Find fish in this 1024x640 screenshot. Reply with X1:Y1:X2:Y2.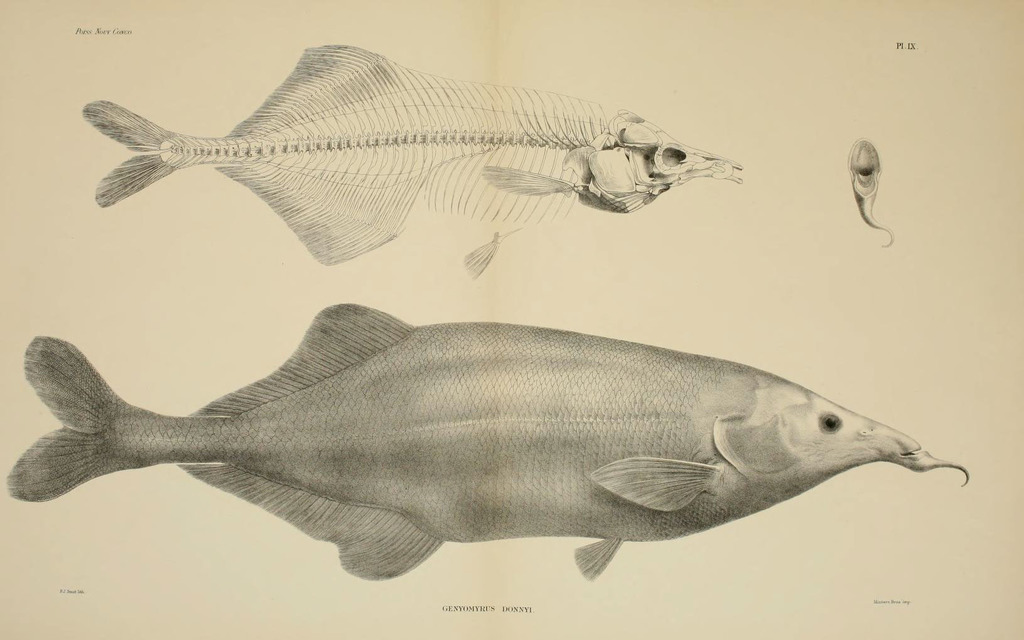
6:316:970:592.
